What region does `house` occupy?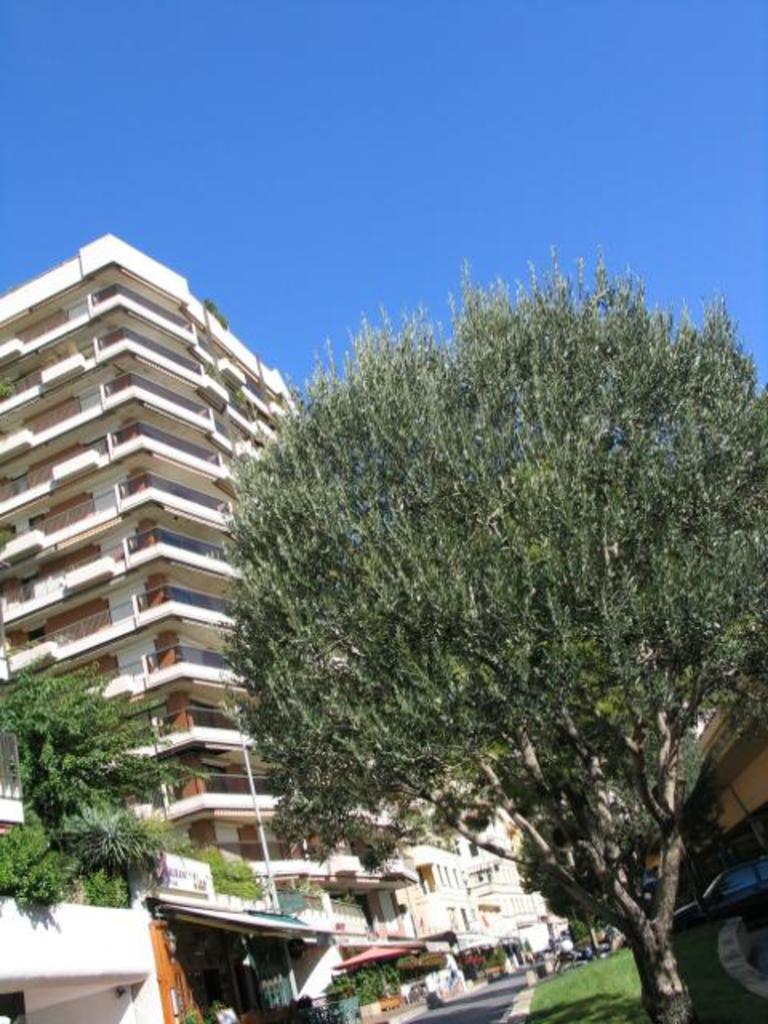
<bbox>416, 795, 533, 966</bbox>.
